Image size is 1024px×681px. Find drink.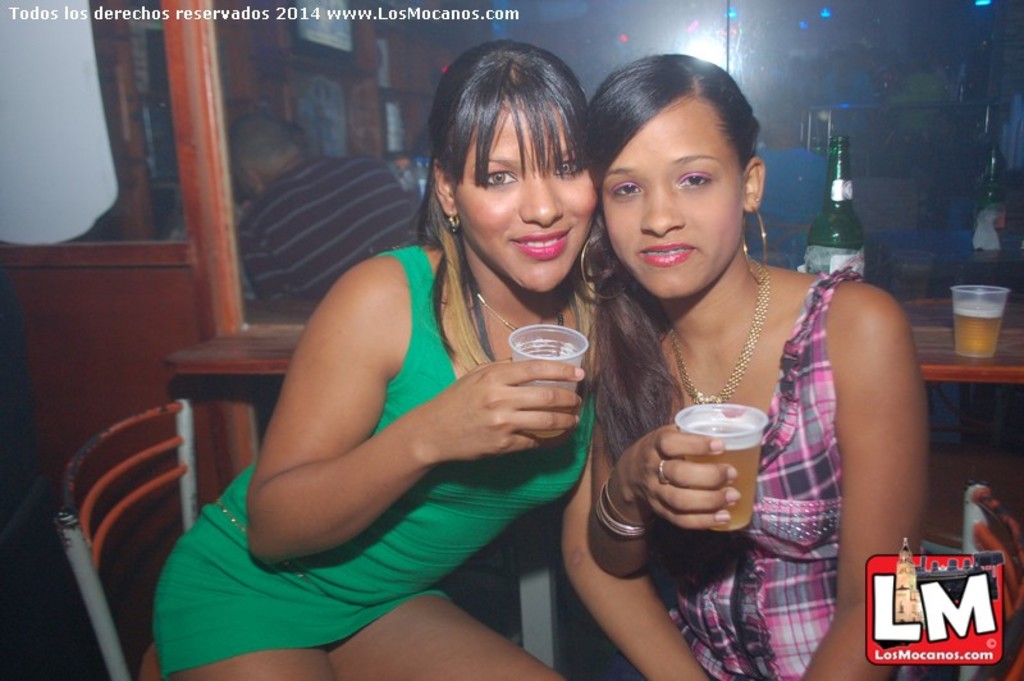
region(800, 128, 867, 278).
